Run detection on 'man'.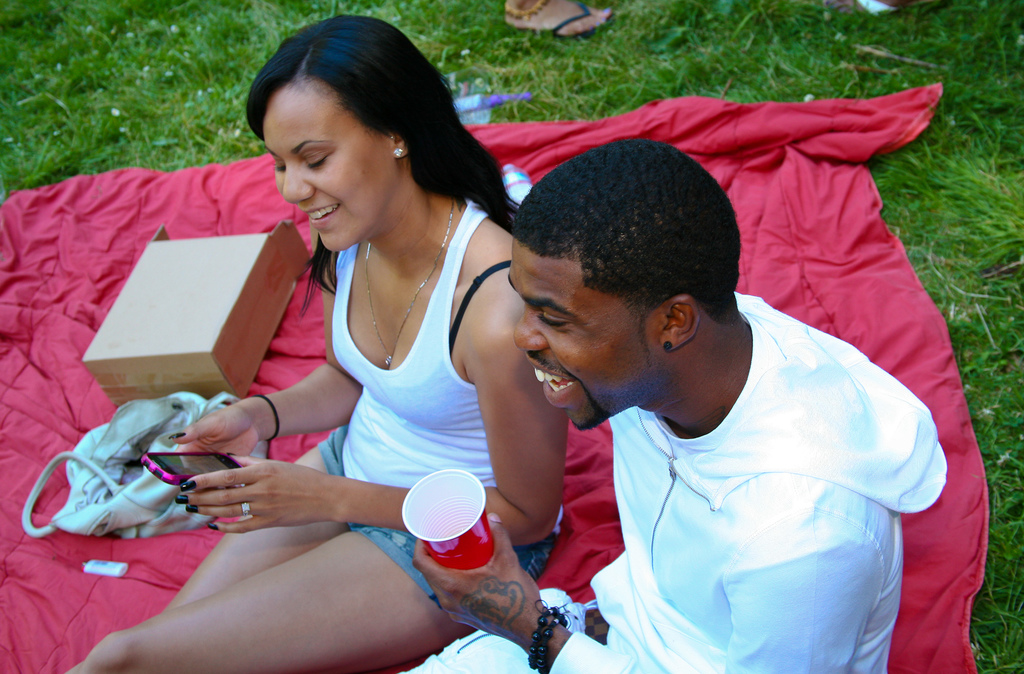
Result: <box>405,108,955,664</box>.
